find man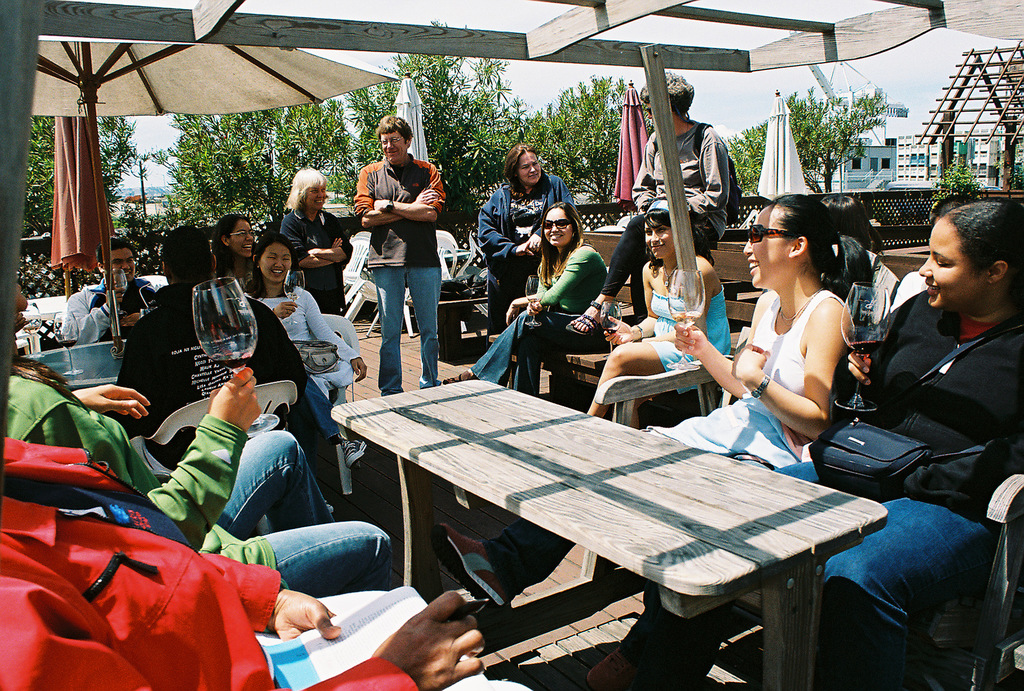
rect(349, 124, 453, 372)
